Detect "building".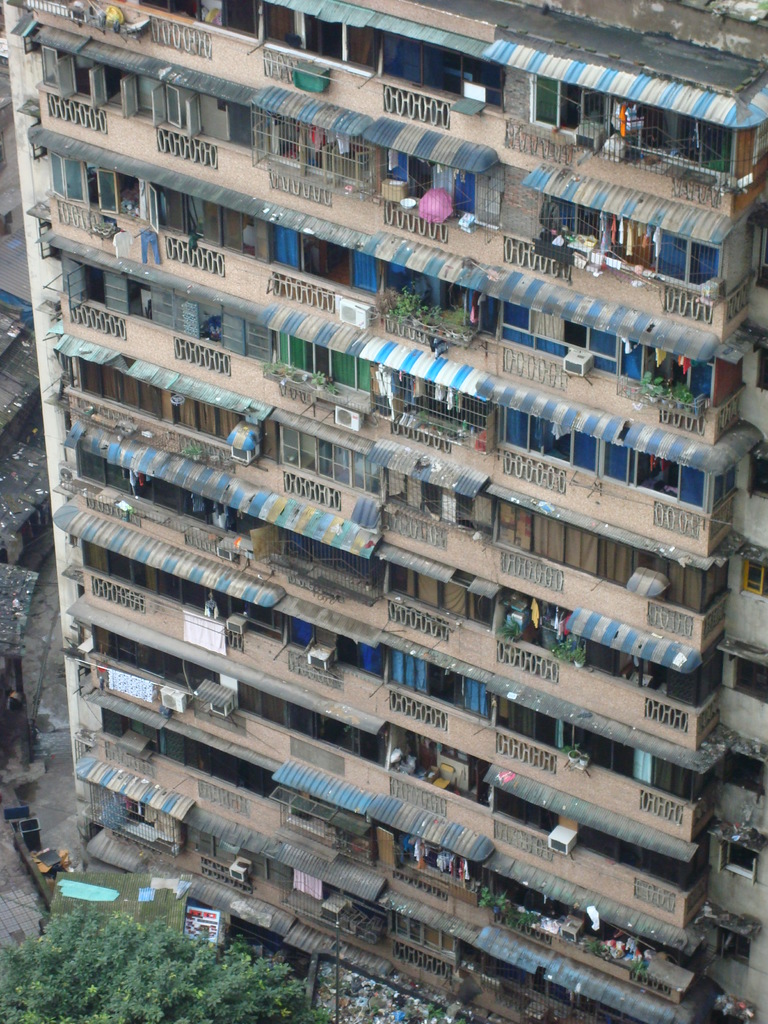
Detected at region(1, 0, 767, 1020).
